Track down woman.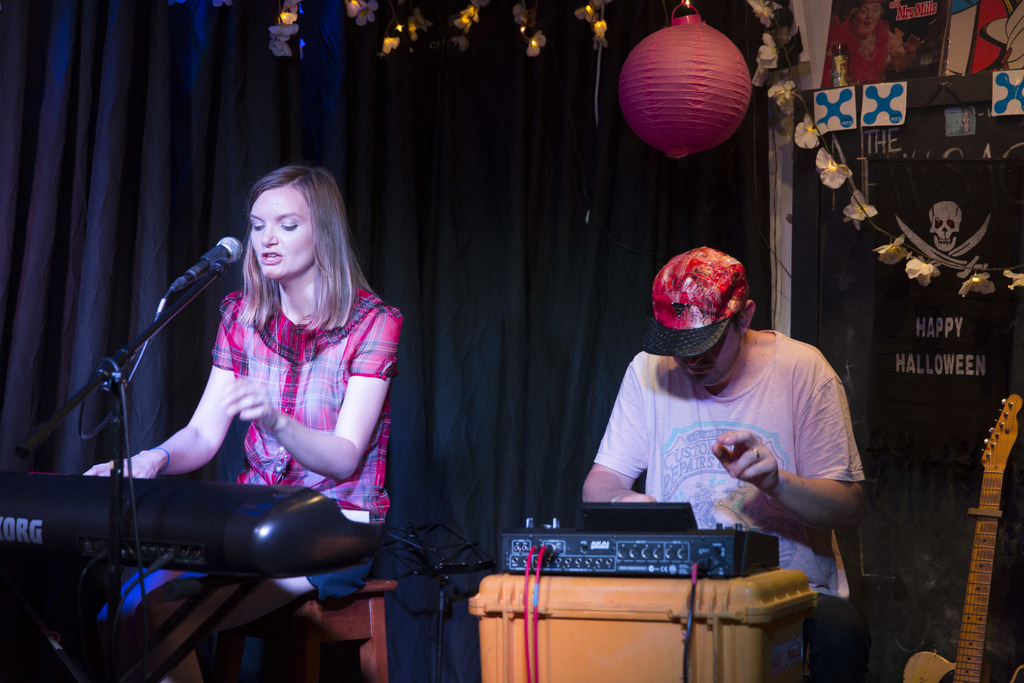
Tracked to {"left": 81, "top": 170, "right": 413, "bottom": 682}.
